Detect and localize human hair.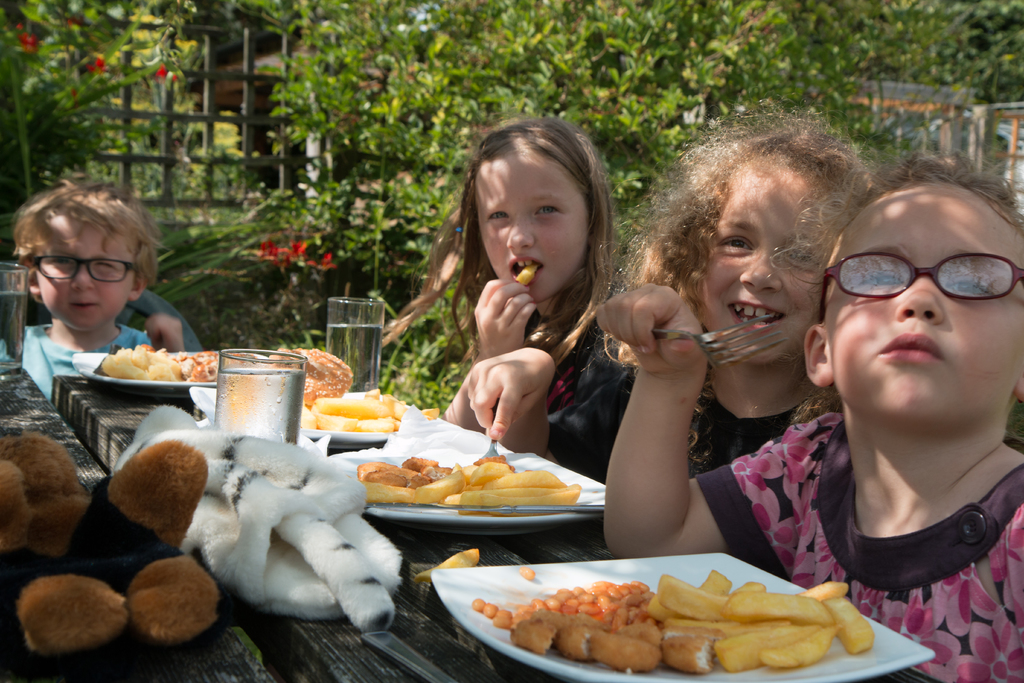
Localized at [580, 92, 874, 478].
